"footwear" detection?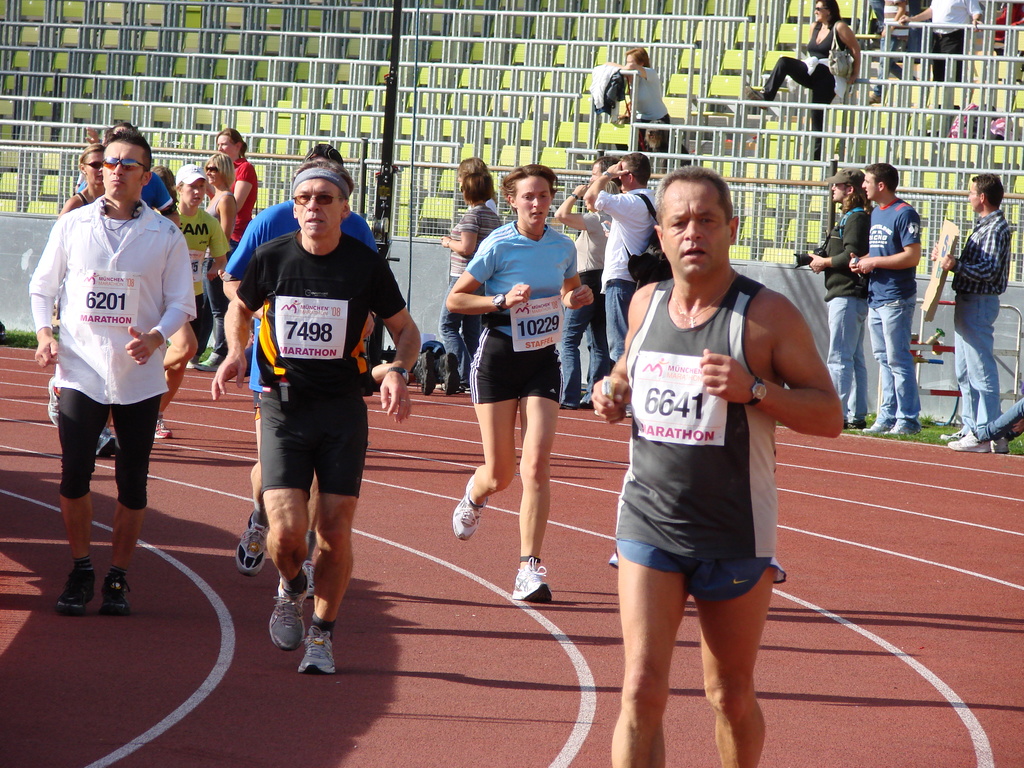
[888,420,924,436]
